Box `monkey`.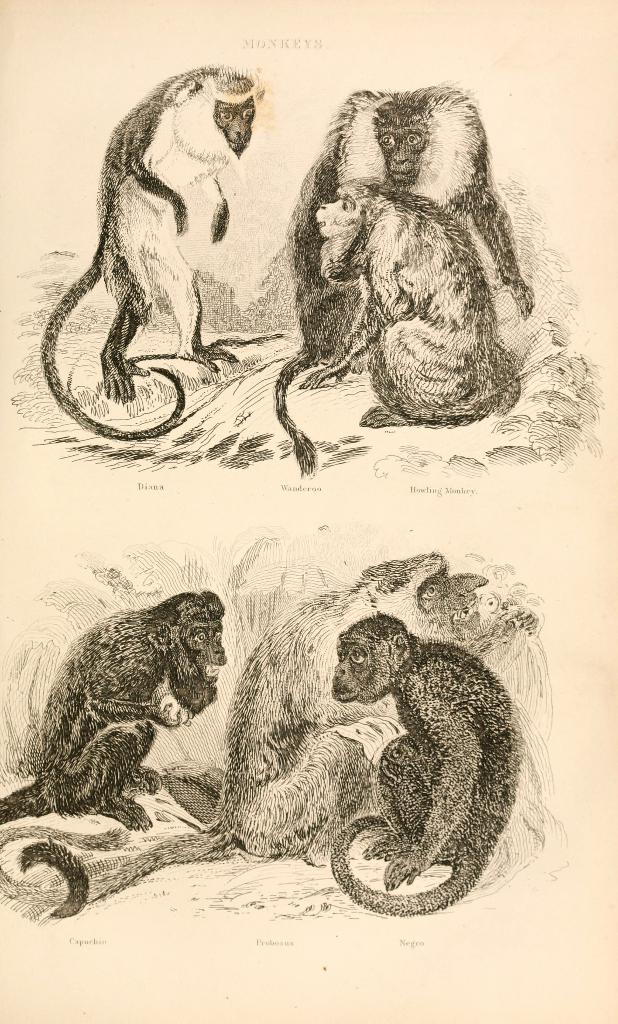
crop(297, 90, 541, 474).
